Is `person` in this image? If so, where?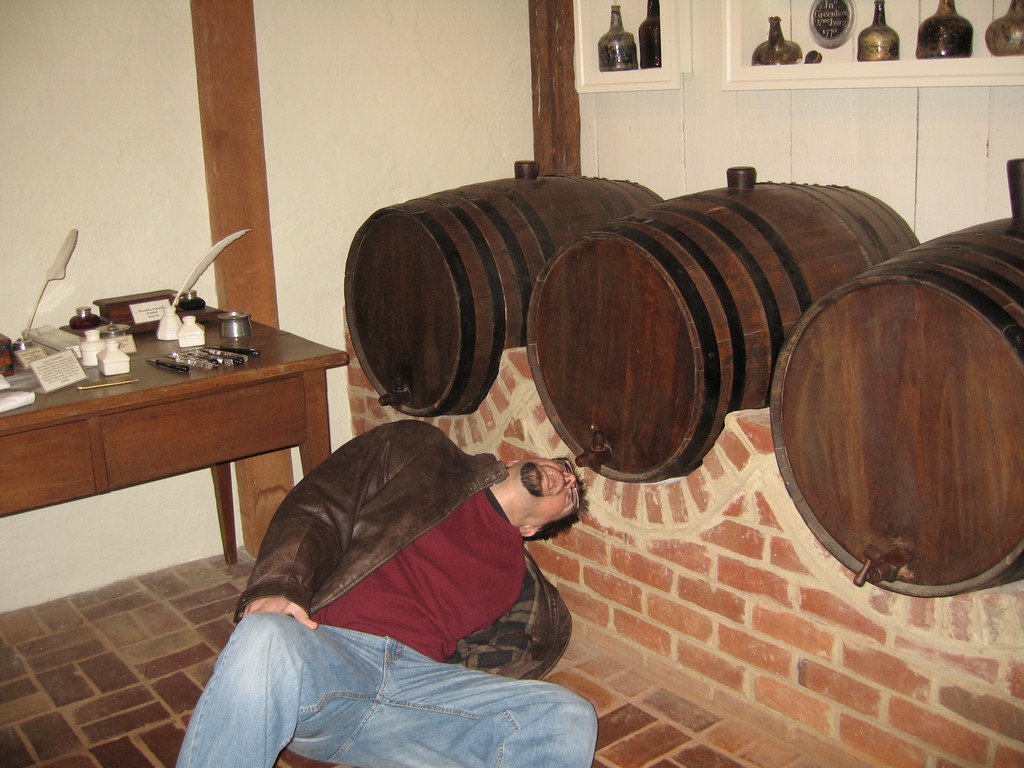
Yes, at rect(167, 417, 598, 765).
